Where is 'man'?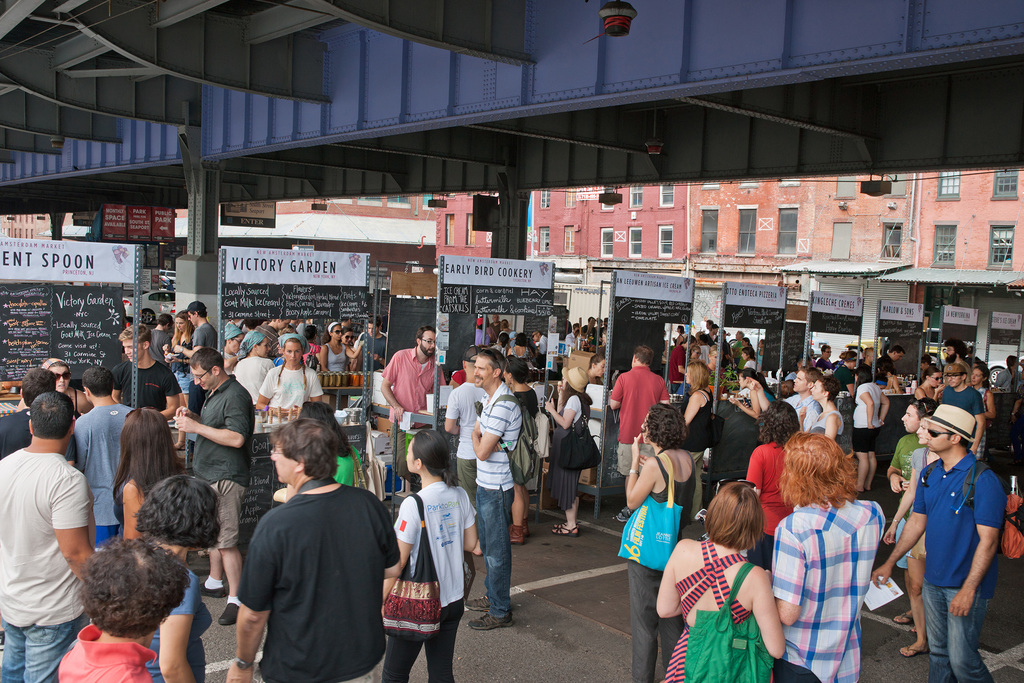
pyautogui.locateOnScreen(745, 365, 824, 431).
